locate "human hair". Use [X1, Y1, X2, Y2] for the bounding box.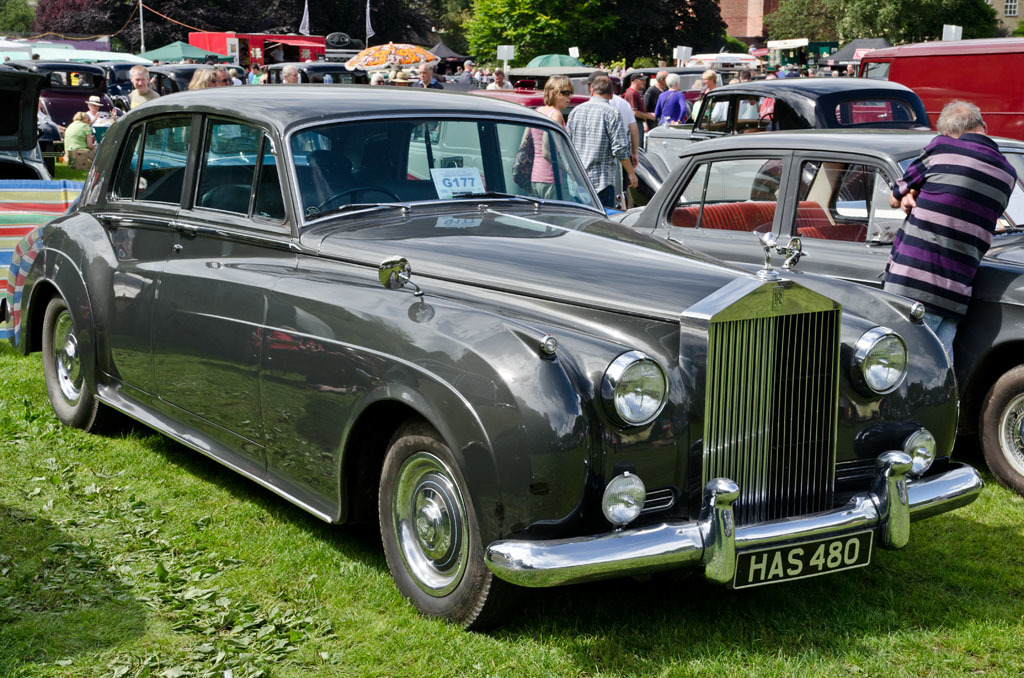
[74, 112, 87, 120].
